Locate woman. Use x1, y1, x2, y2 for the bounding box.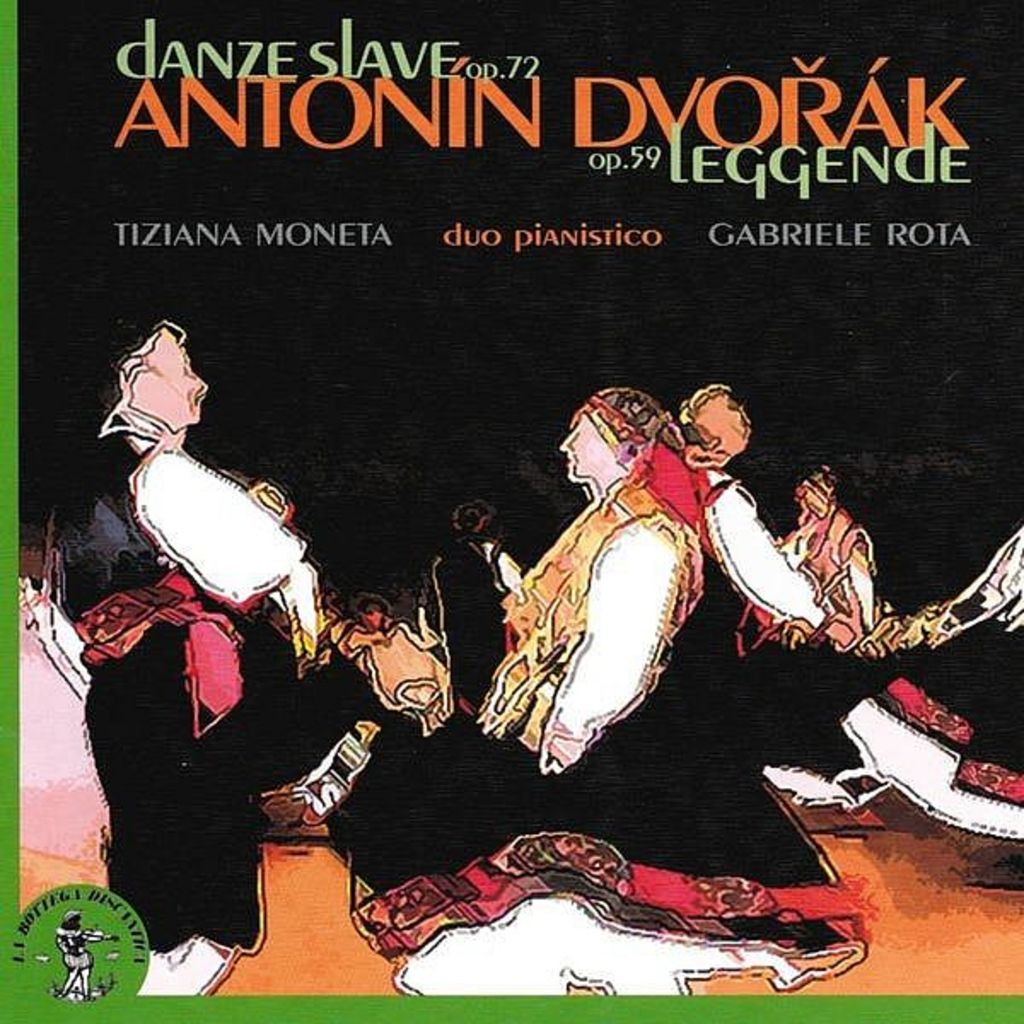
833, 539, 1022, 833.
